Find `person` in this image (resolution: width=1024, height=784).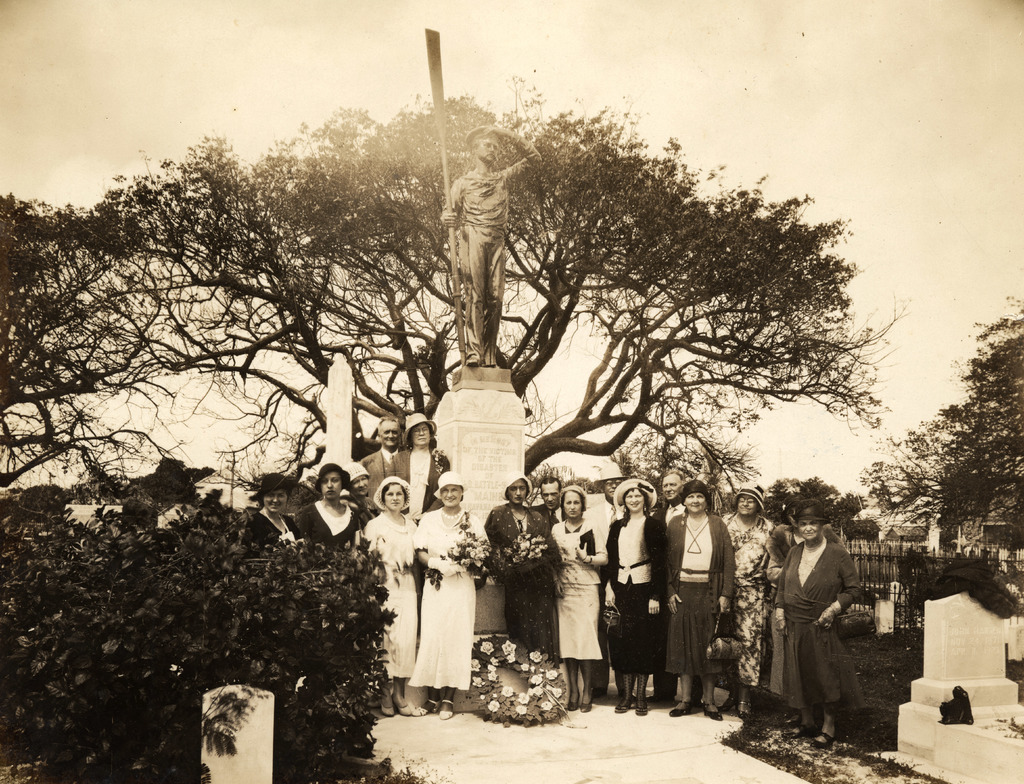
292, 457, 397, 721.
